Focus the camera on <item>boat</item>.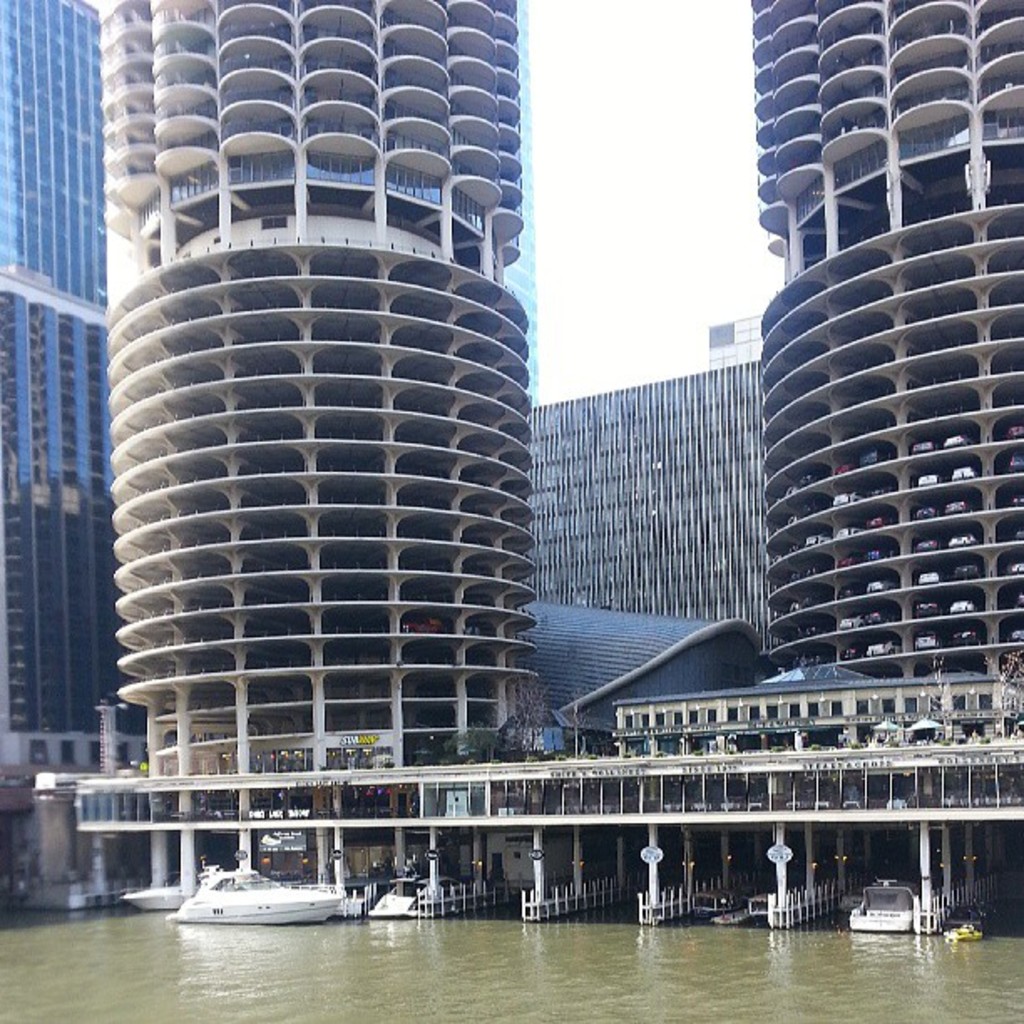
Focus region: select_region(845, 883, 924, 929).
